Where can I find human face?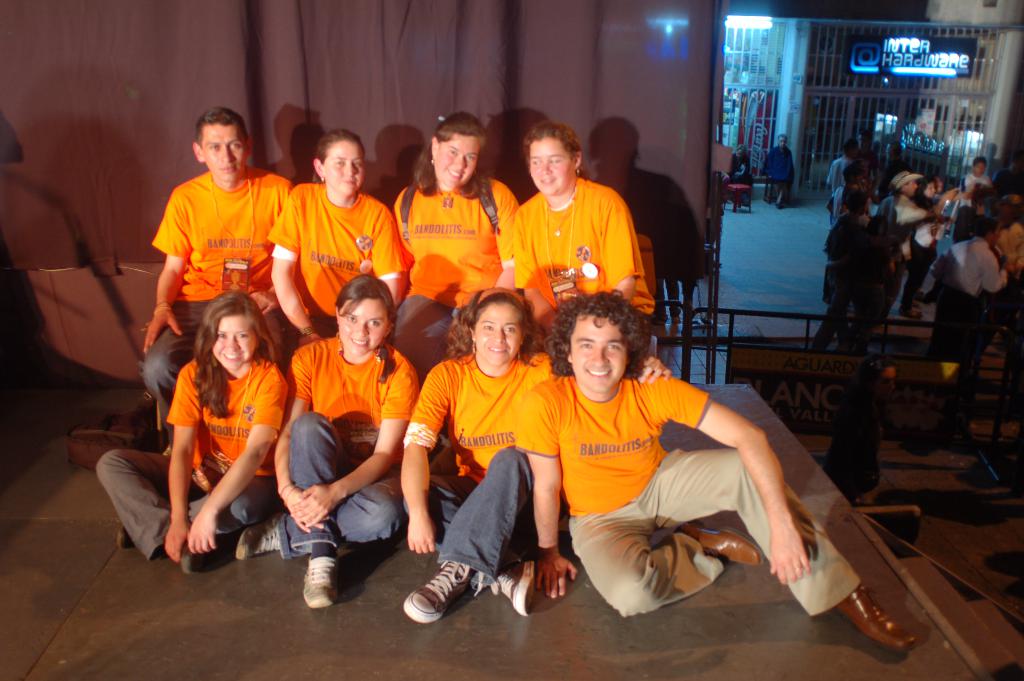
You can find it at [x1=530, y1=138, x2=575, y2=197].
